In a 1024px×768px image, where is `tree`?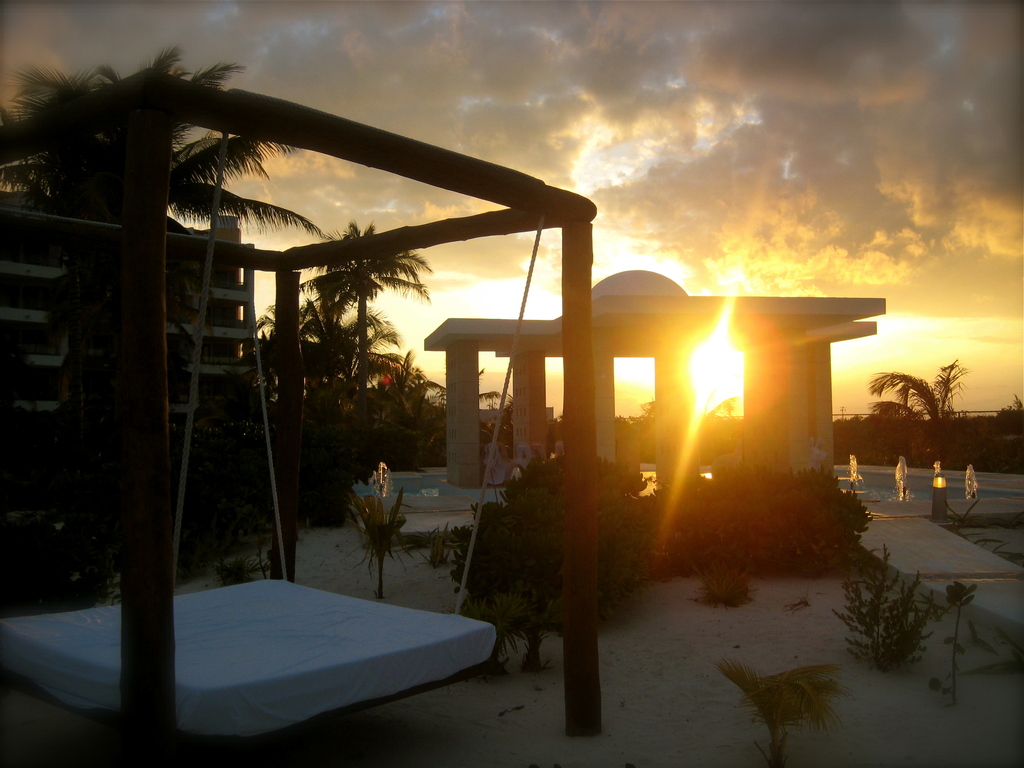
<box>239,291,542,474</box>.
